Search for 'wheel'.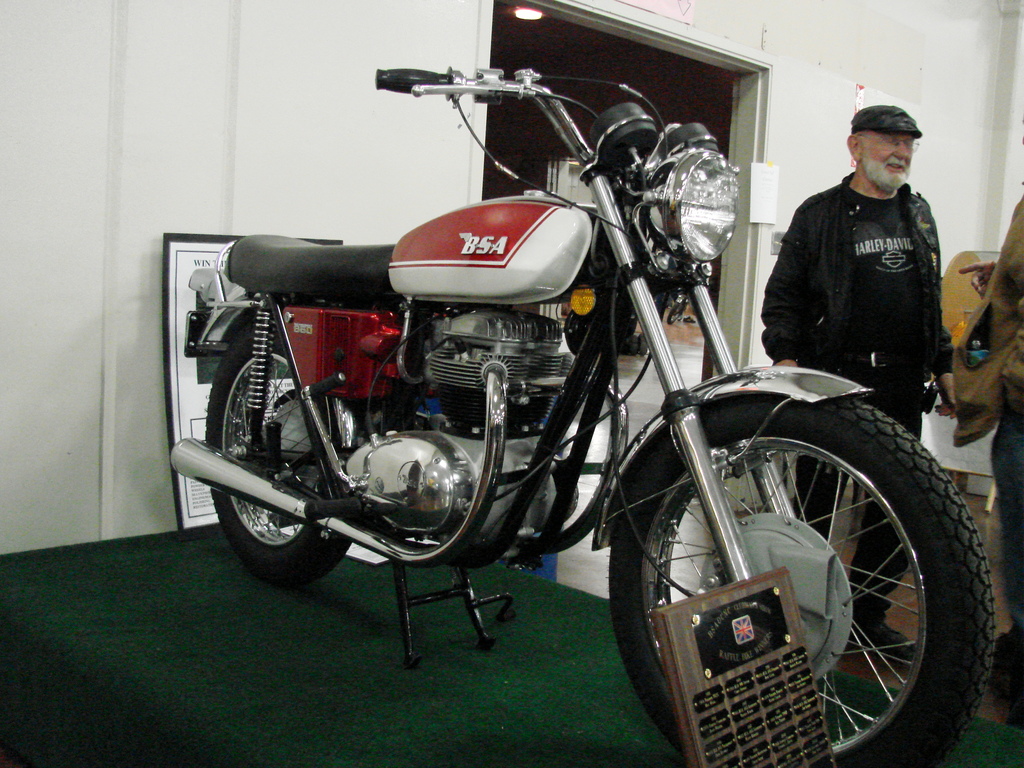
Found at l=623, t=411, r=968, b=761.
